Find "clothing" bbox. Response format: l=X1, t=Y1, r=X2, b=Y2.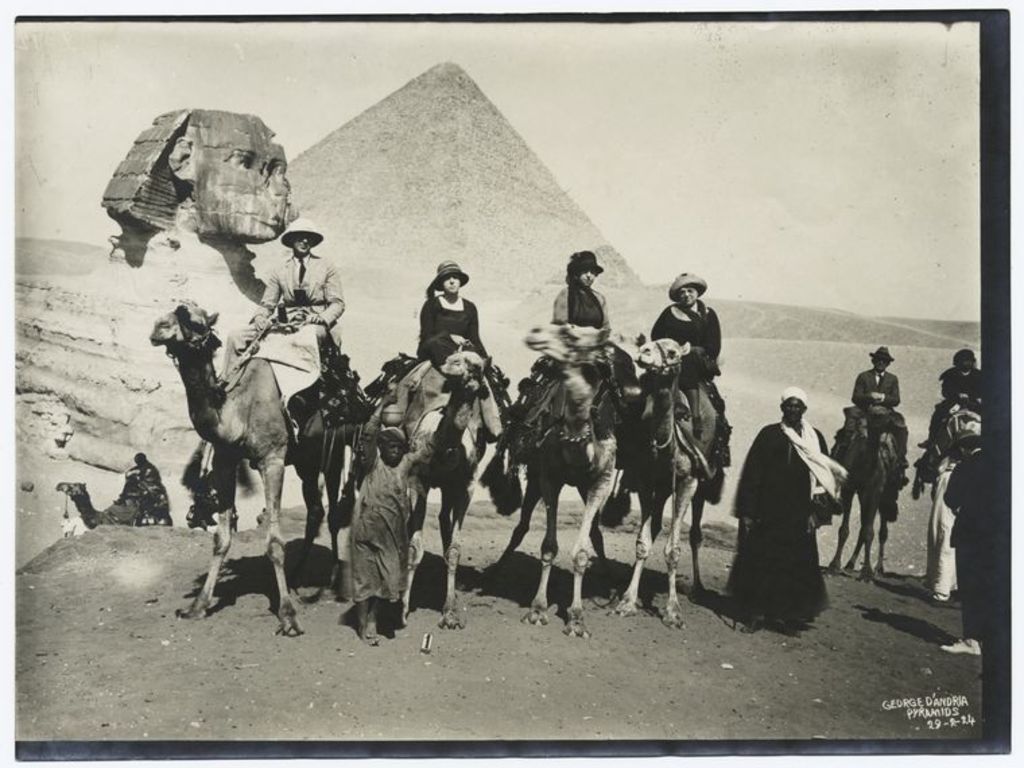
l=552, t=283, r=632, b=368.
